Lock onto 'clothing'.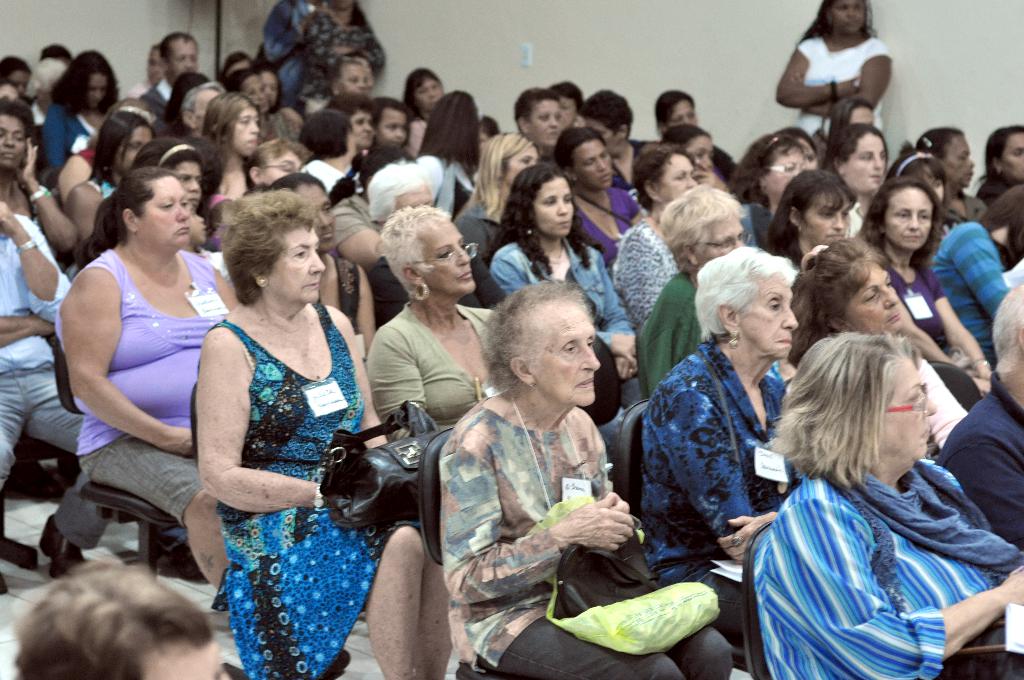
Locked: region(301, 10, 388, 107).
